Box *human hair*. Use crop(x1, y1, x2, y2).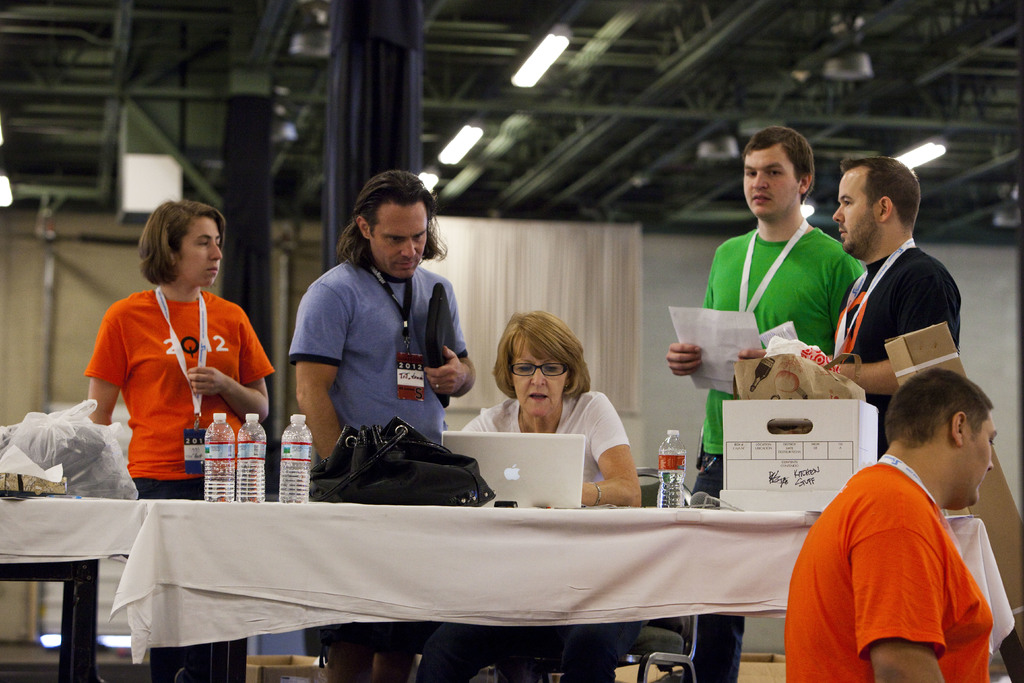
crop(134, 198, 226, 287).
